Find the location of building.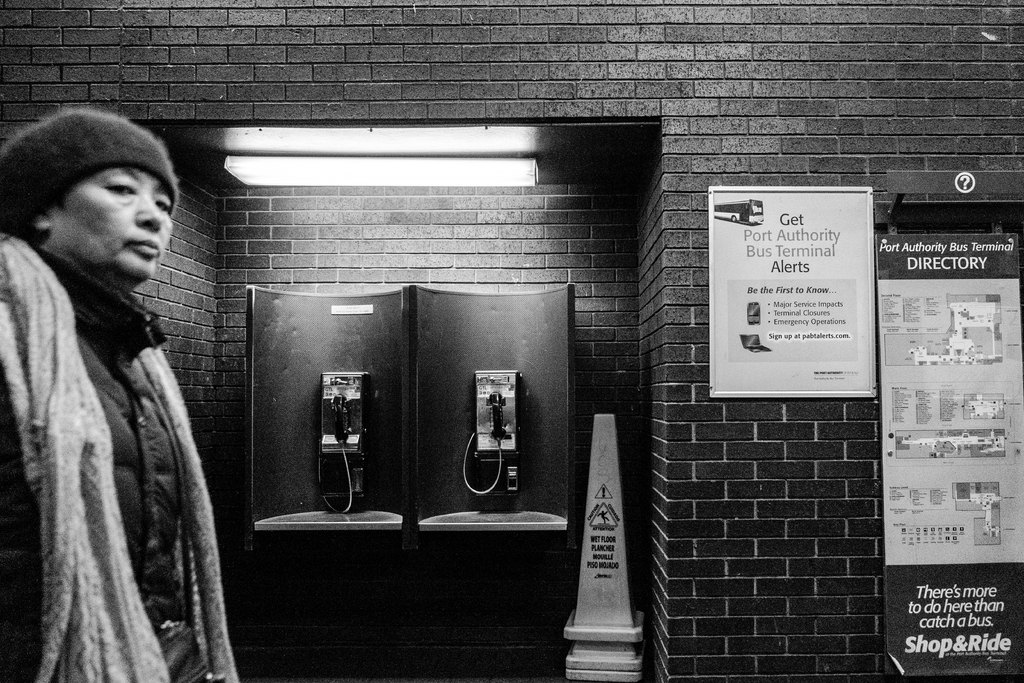
Location: 0, 0, 1023, 682.
